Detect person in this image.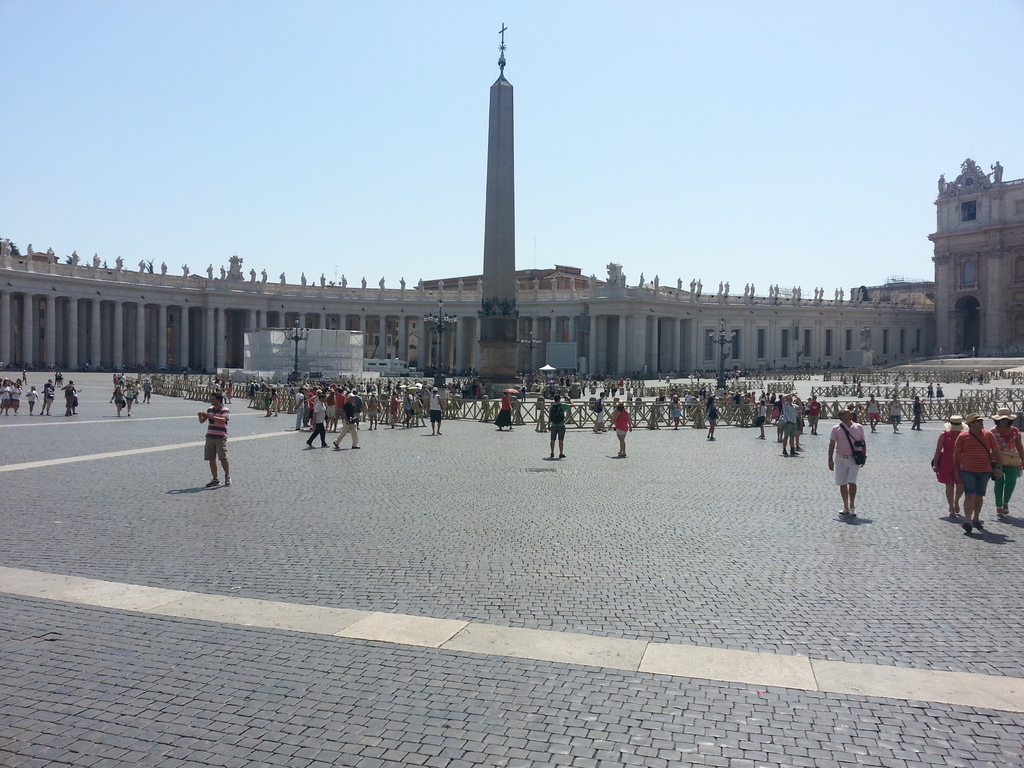
Detection: 136/381/141/402.
